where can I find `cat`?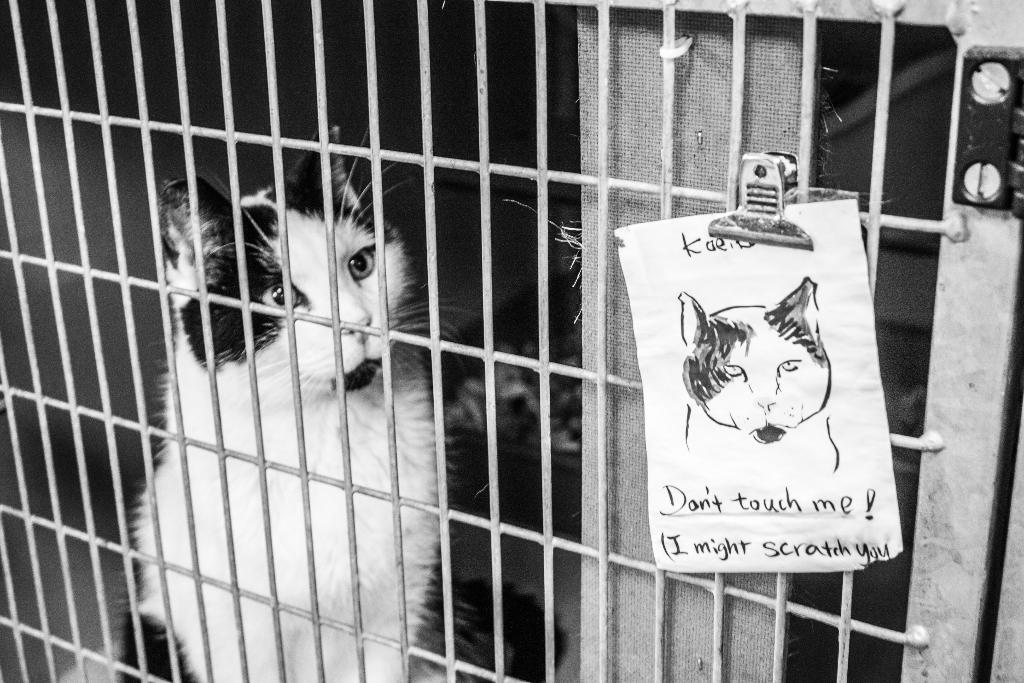
You can find it at [x1=673, y1=268, x2=851, y2=473].
